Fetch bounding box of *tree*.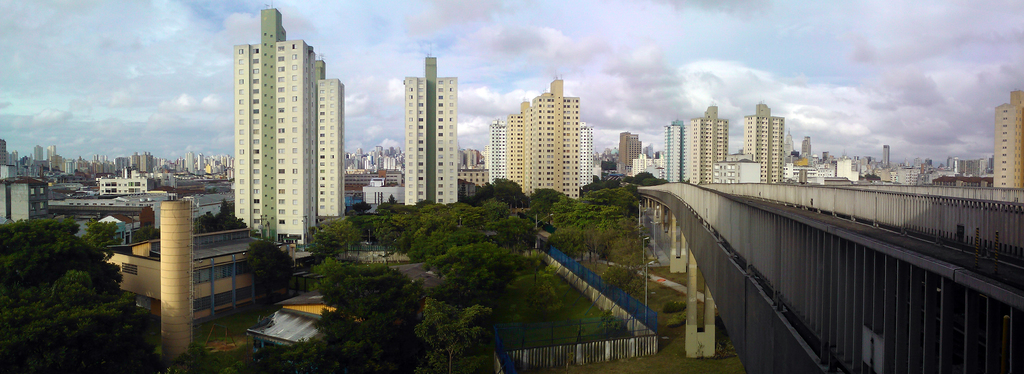
Bbox: box(190, 196, 259, 233).
